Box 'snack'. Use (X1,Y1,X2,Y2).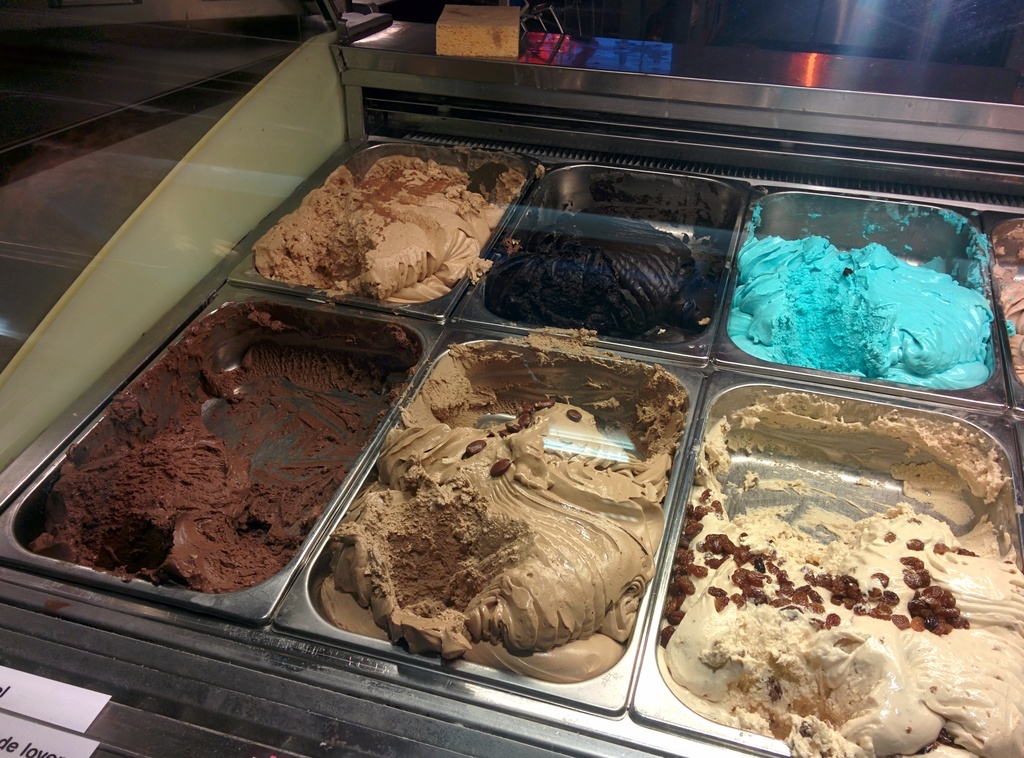
(725,212,997,383).
